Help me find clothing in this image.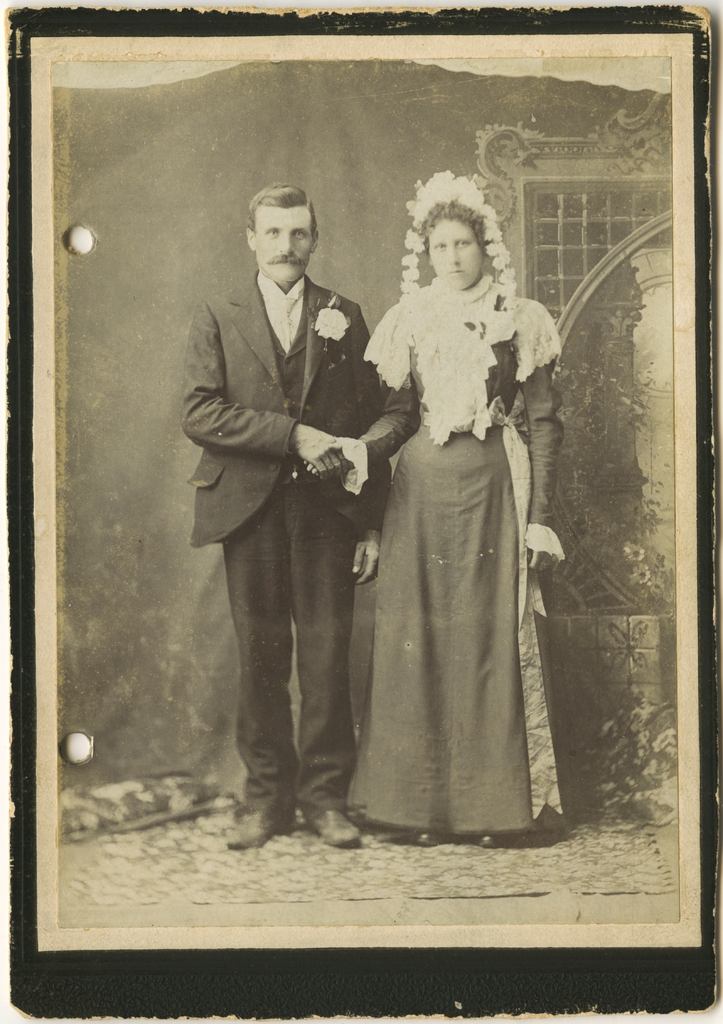
Found it: {"x1": 190, "y1": 266, "x2": 393, "y2": 817}.
